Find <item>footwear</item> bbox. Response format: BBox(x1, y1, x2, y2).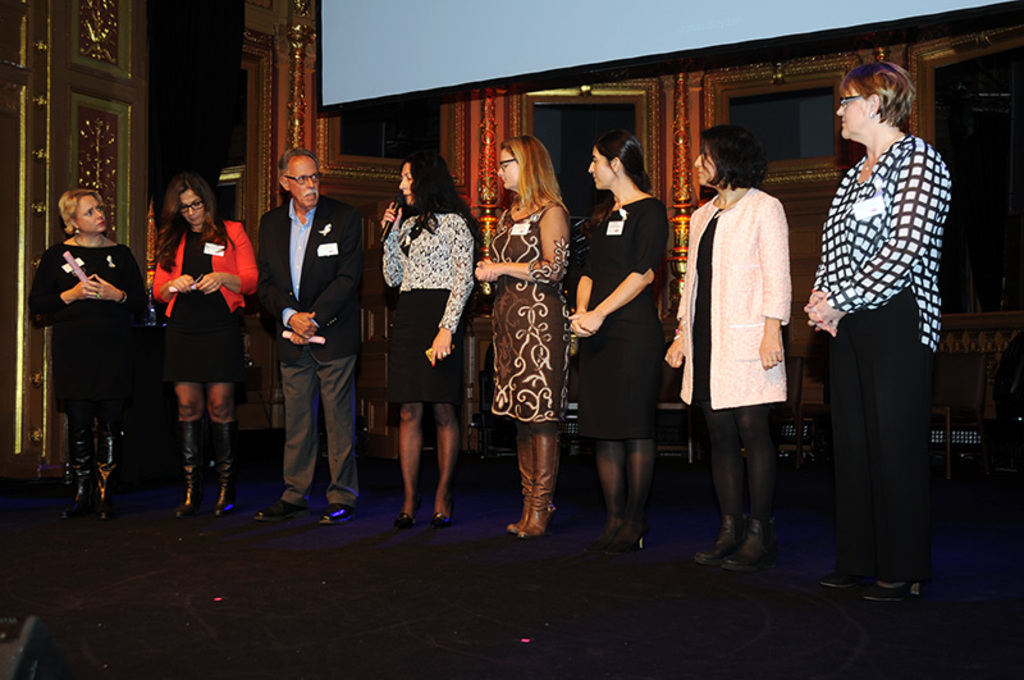
BBox(690, 510, 746, 570).
